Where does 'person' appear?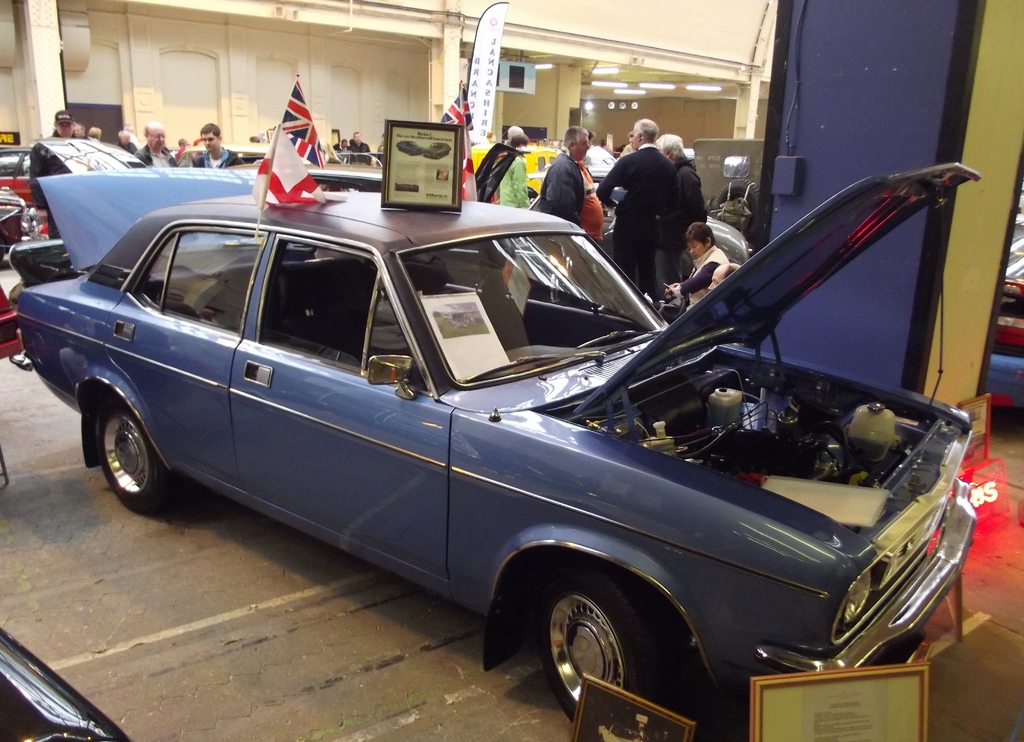
Appears at <region>350, 131, 370, 168</region>.
